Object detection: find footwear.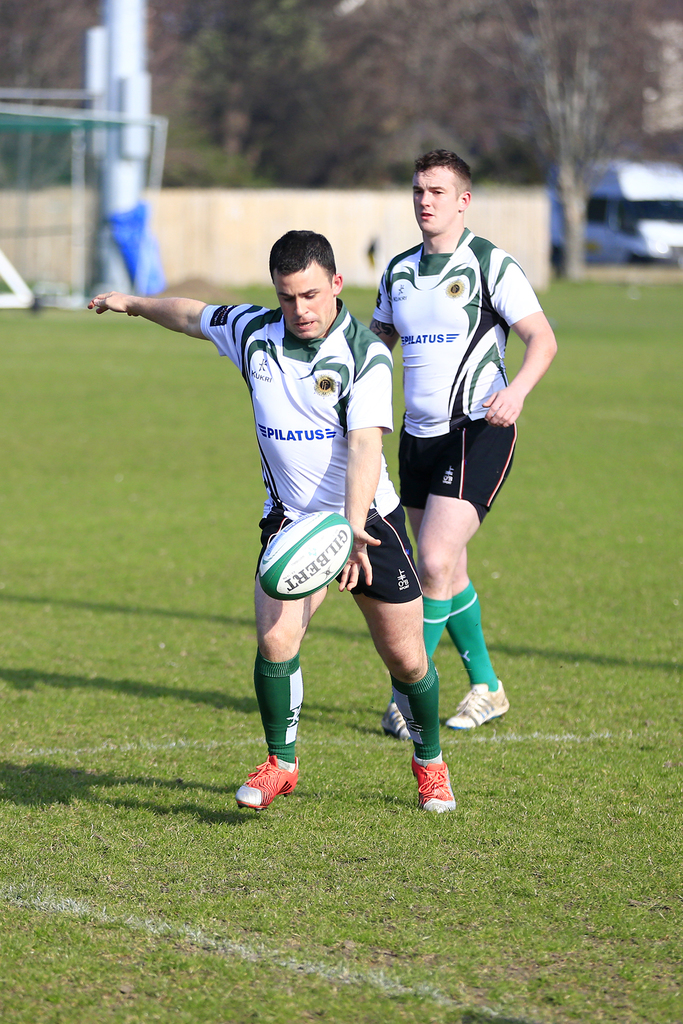
(left=411, top=757, right=451, bottom=813).
